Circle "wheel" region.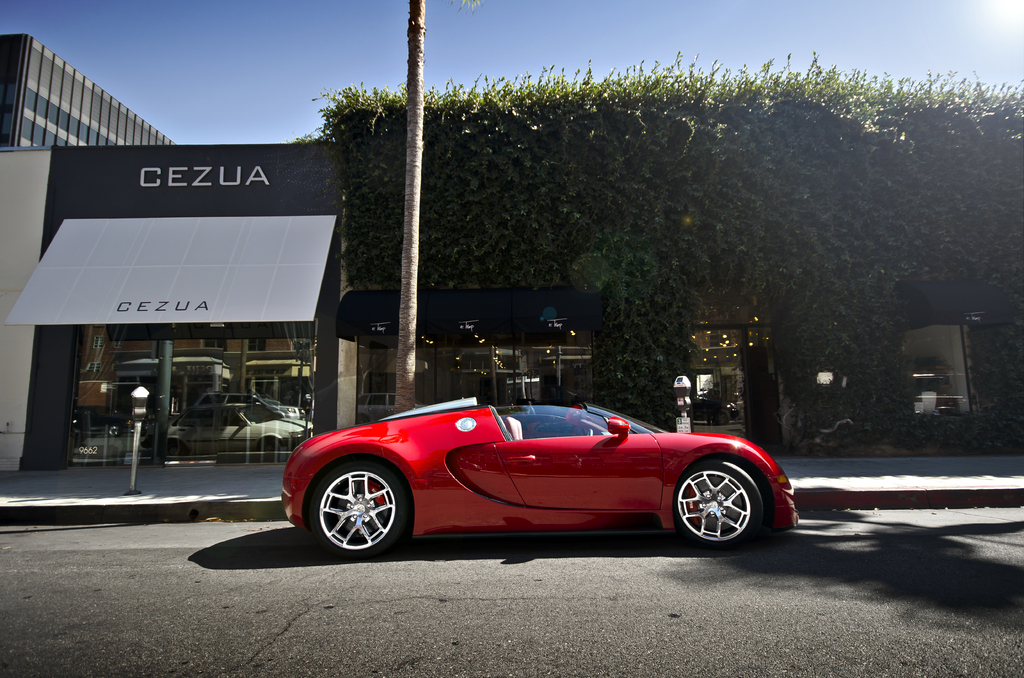
Region: locate(670, 459, 767, 549).
